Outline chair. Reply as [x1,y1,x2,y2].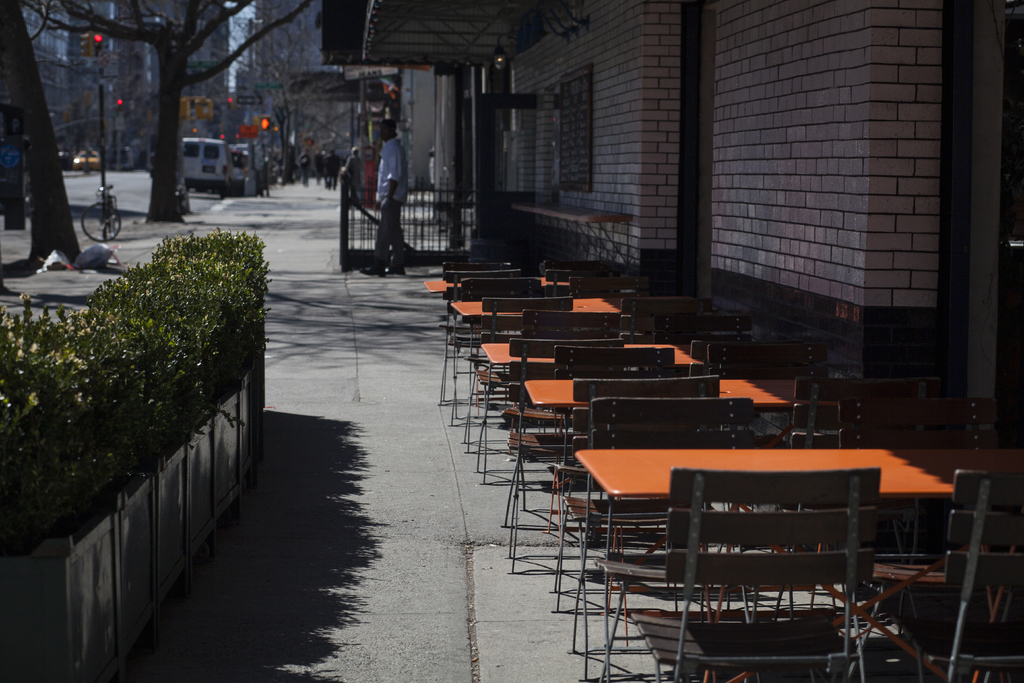
[489,333,635,547].
